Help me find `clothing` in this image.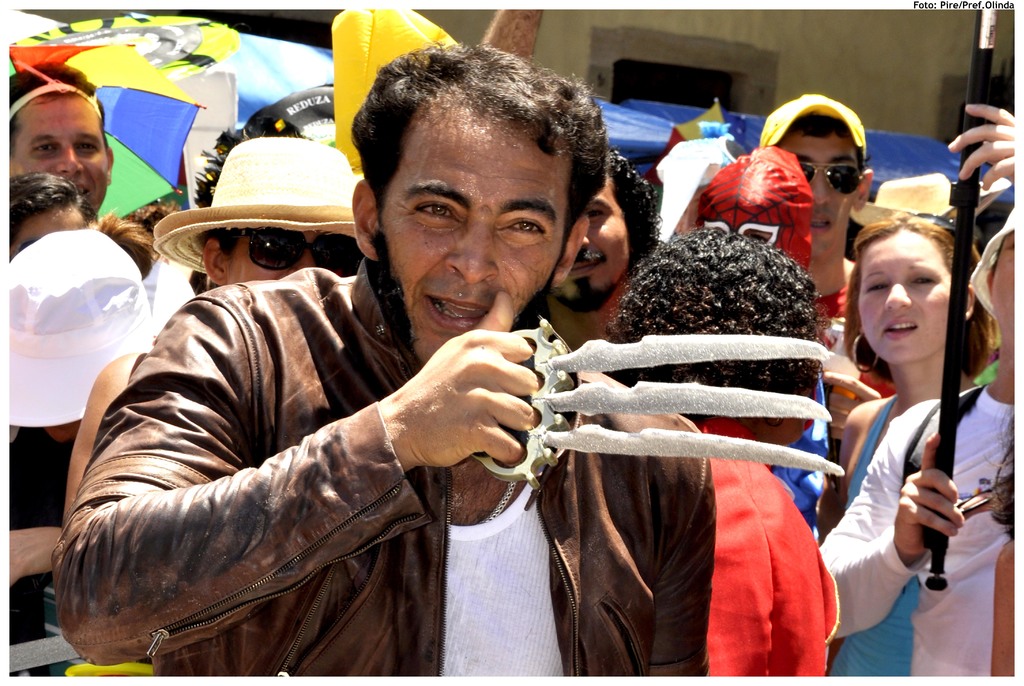
Found it: 826, 396, 922, 685.
